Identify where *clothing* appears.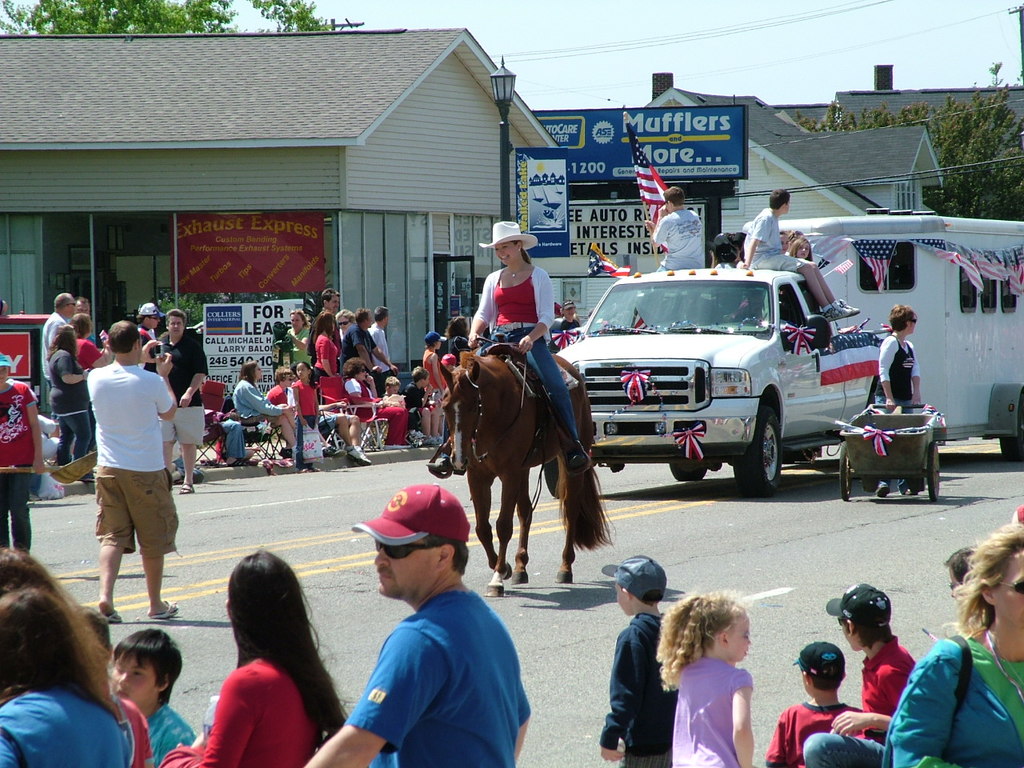
Appears at 331 330 346 346.
